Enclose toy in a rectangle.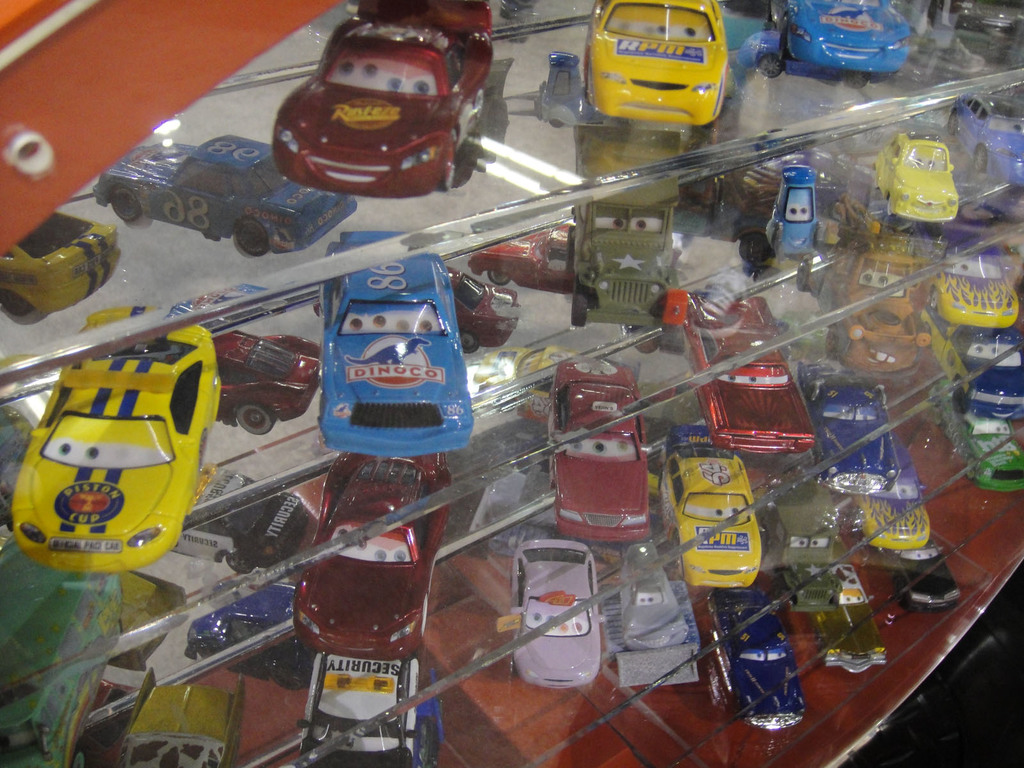
[218, 333, 324, 442].
